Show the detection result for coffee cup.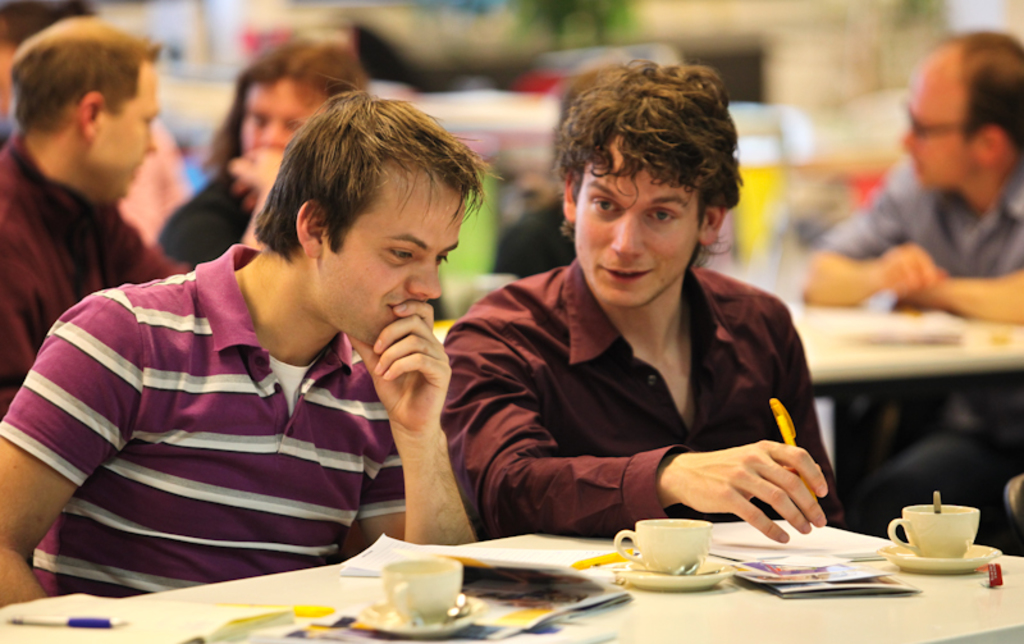
{"x1": 609, "y1": 516, "x2": 713, "y2": 574}.
